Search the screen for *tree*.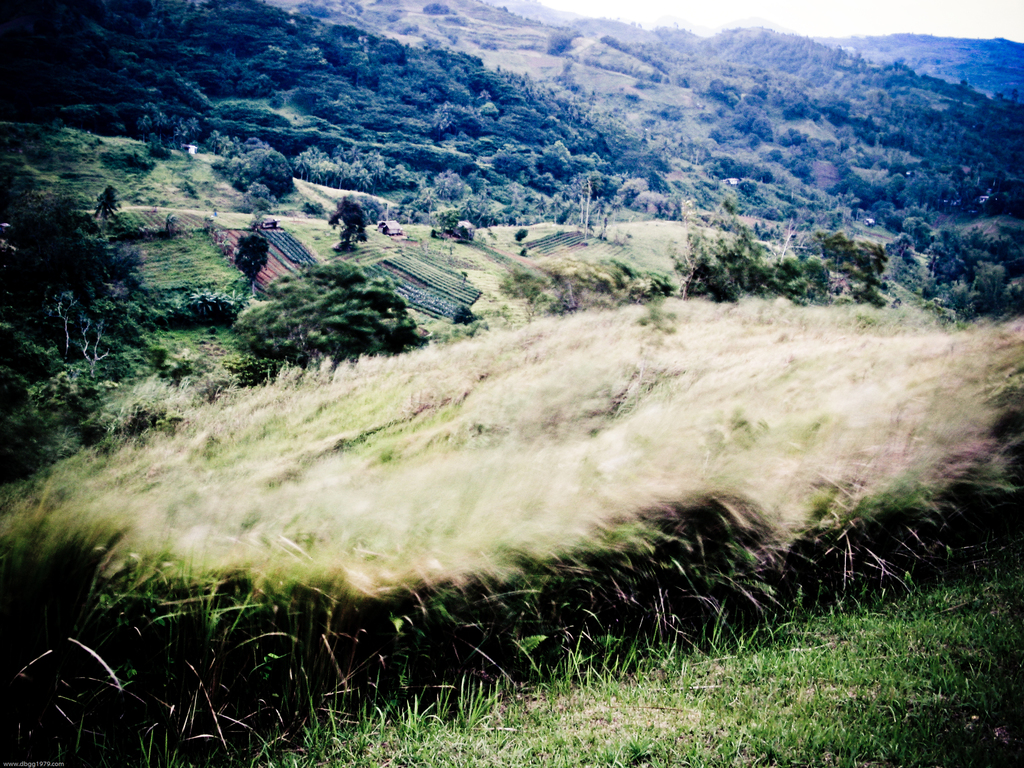
Found at (left=232, top=264, right=411, bottom=380).
